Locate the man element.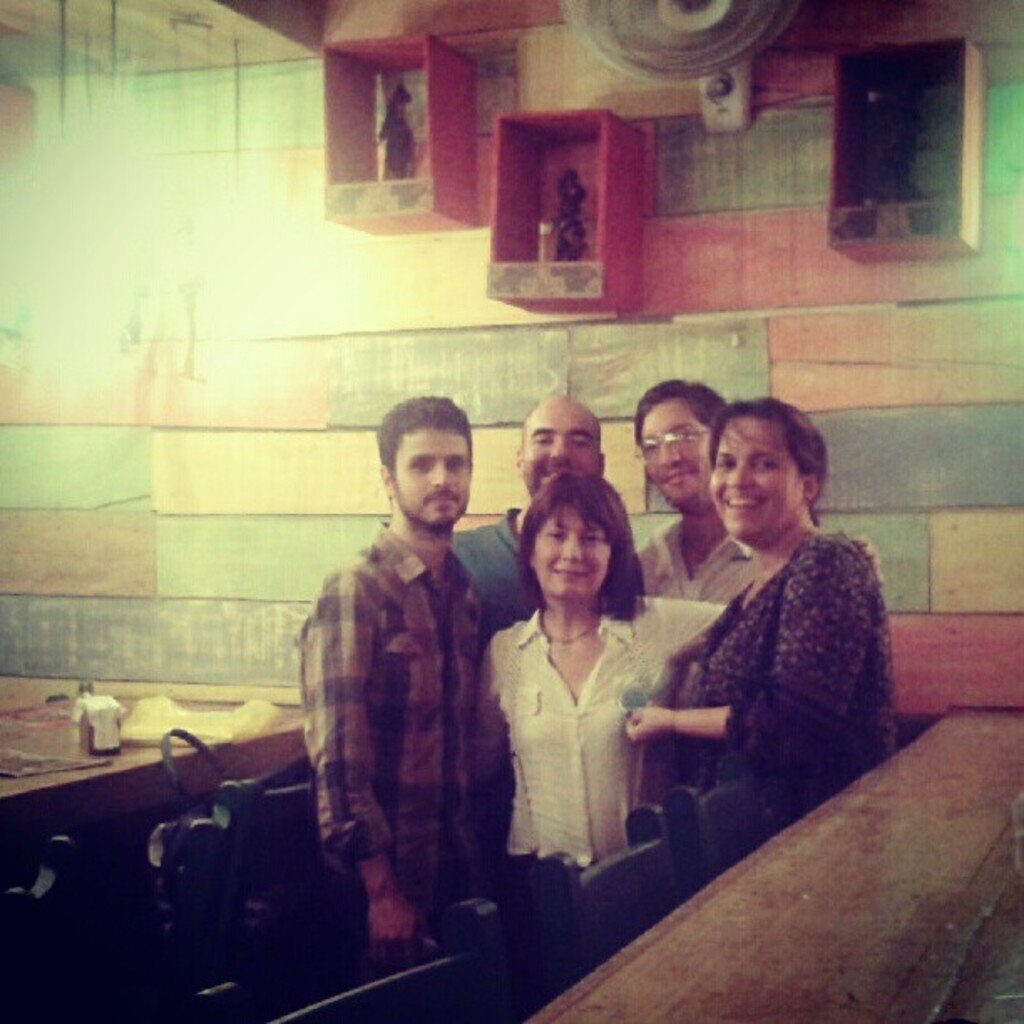
Element bbox: [450,395,617,654].
